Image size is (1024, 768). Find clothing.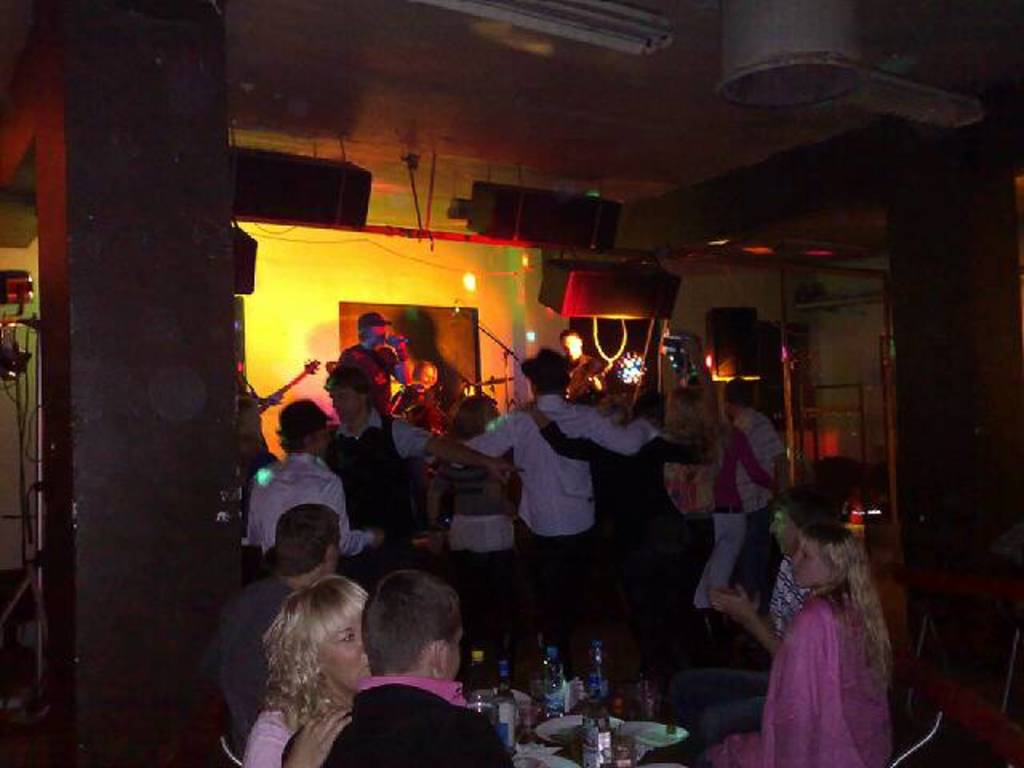
[698,589,893,766].
